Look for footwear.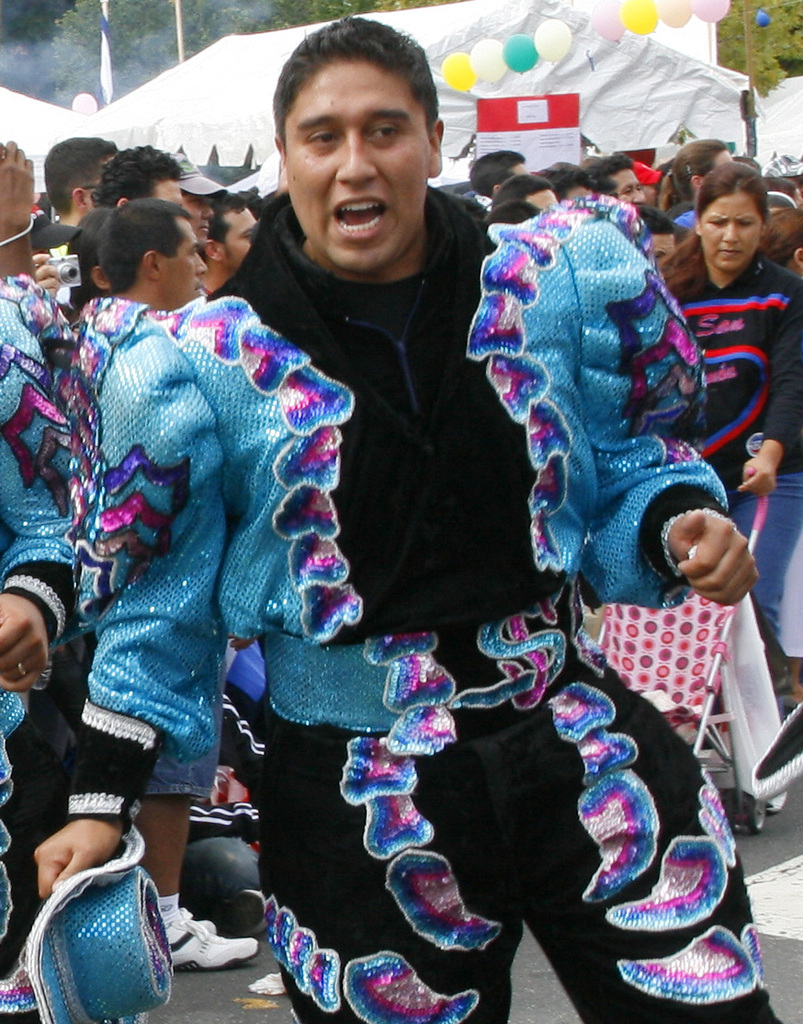
Found: 765:787:788:814.
